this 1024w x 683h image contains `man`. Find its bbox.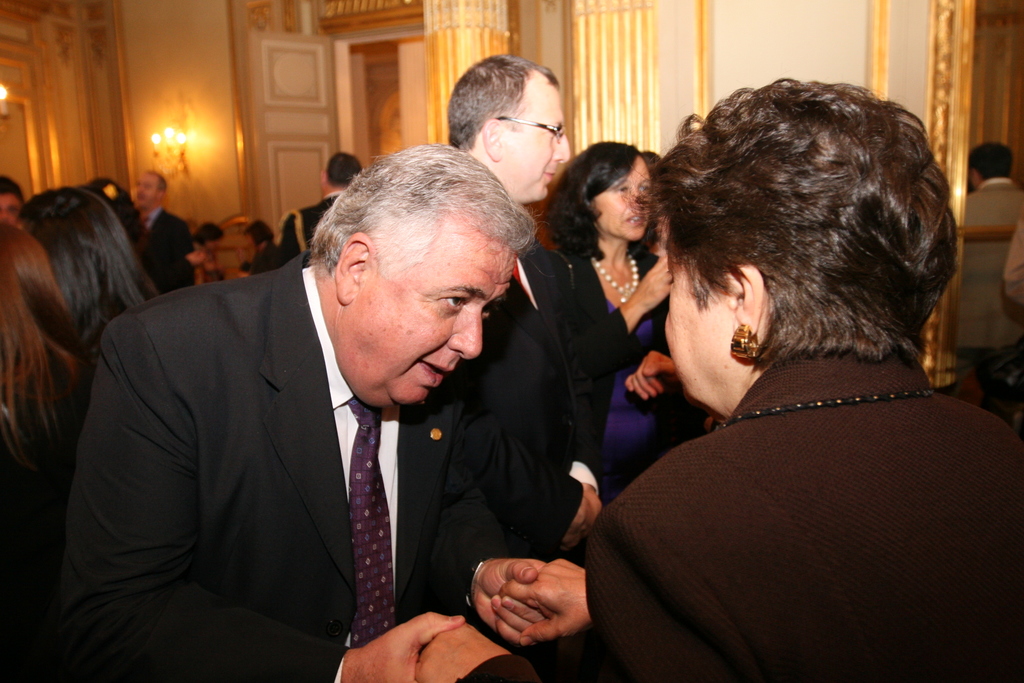
region(67, 127, 617, 679).
